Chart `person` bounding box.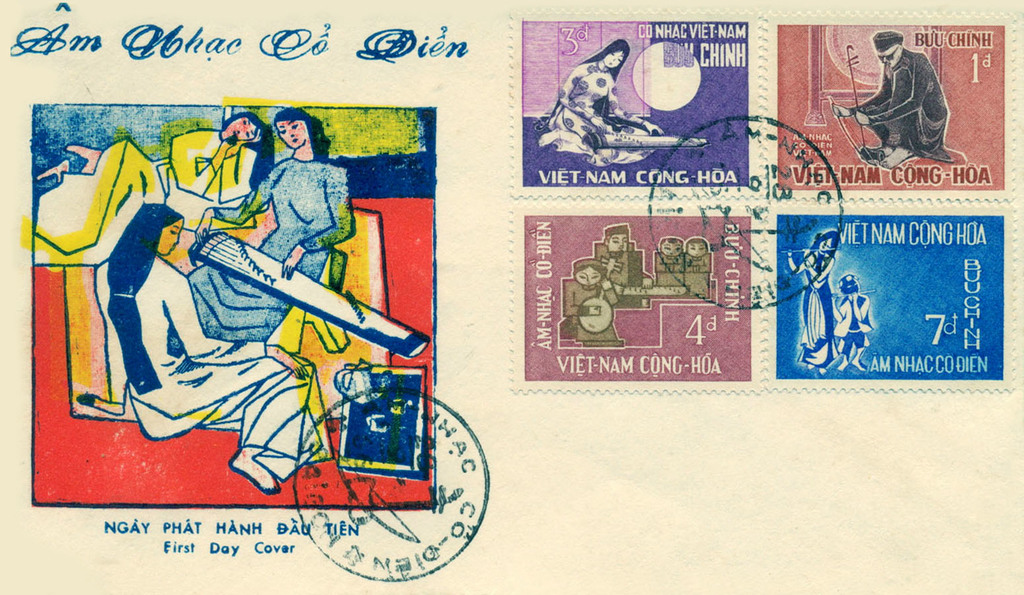
Charted: 785/225/837/374.
